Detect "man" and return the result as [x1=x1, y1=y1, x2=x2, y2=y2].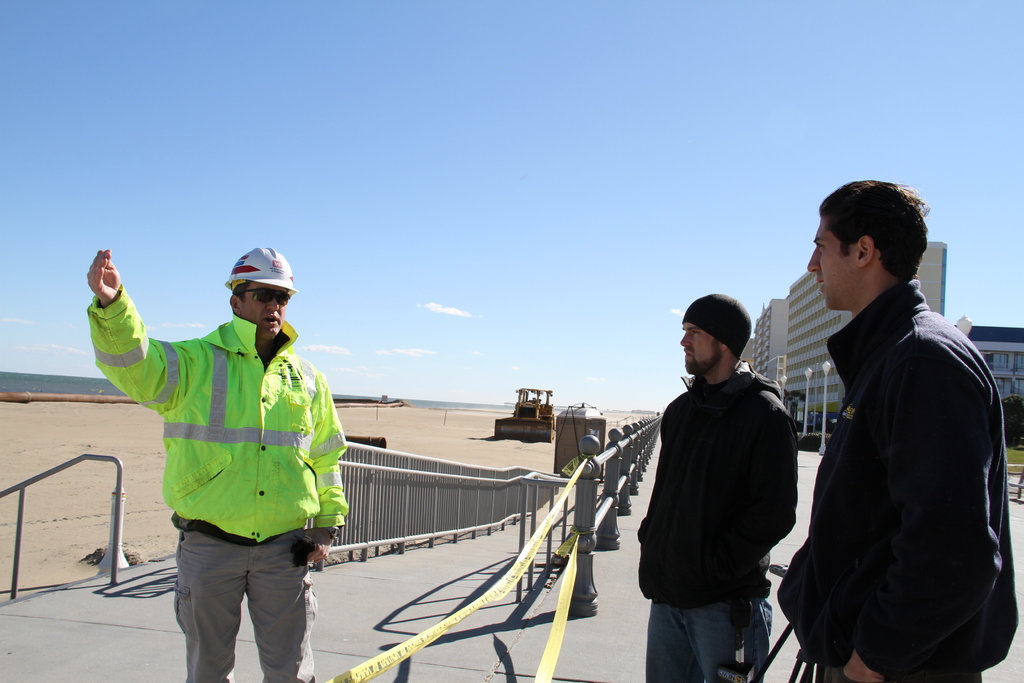
[x1=86, y1=247, x2=348, y2=682].
